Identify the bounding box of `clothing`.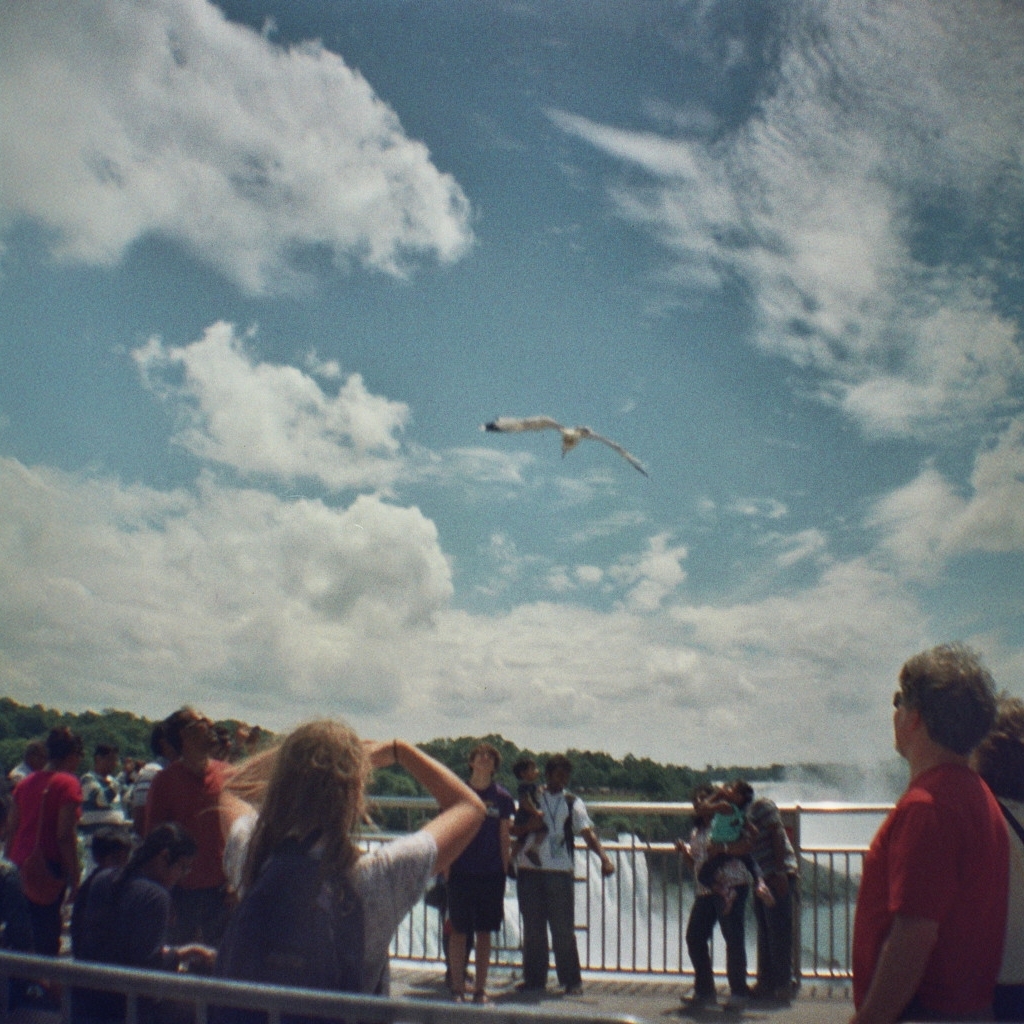
<box>3,767,86,958</box>.
